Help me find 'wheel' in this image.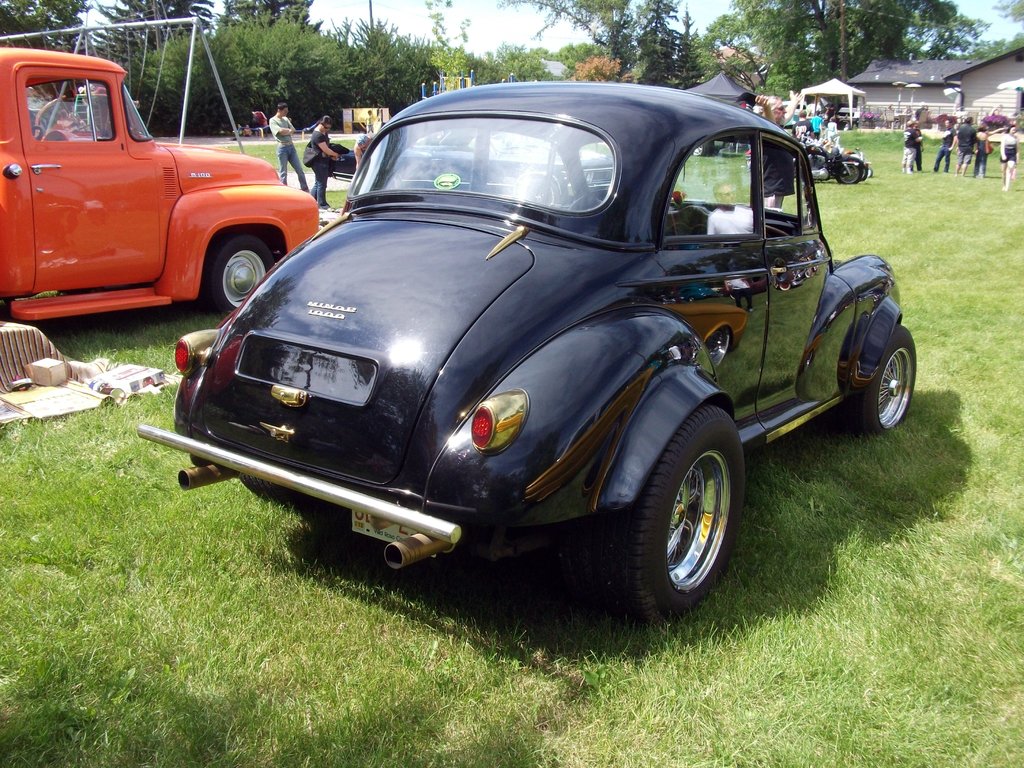
Found it: x1=692, y1=143, x2=708, y2=156.
